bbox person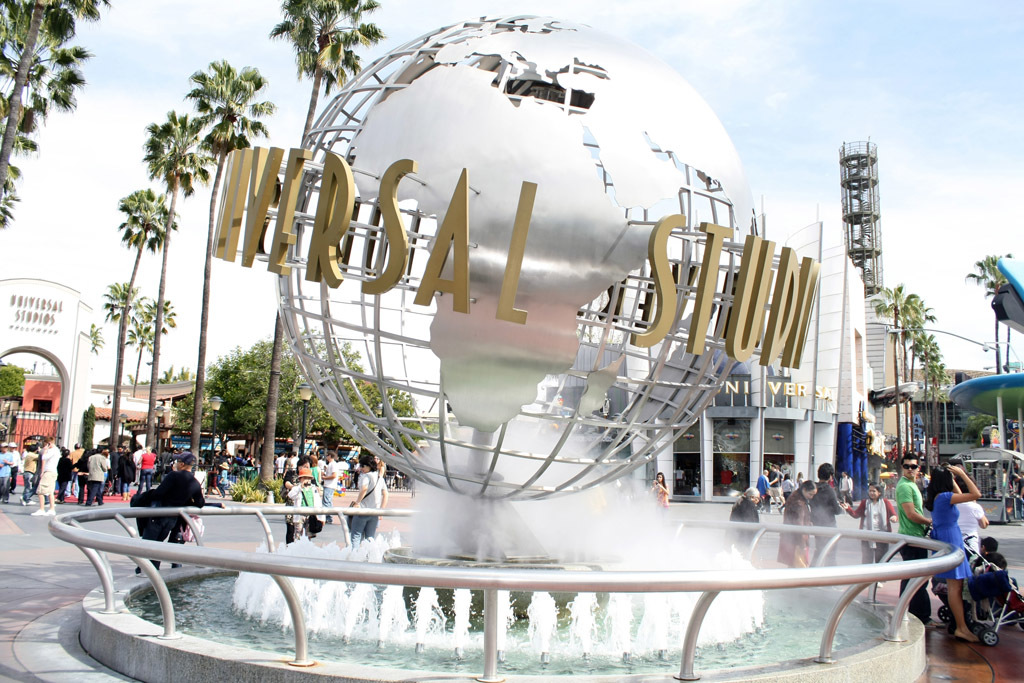
29, 434, 61, 518
